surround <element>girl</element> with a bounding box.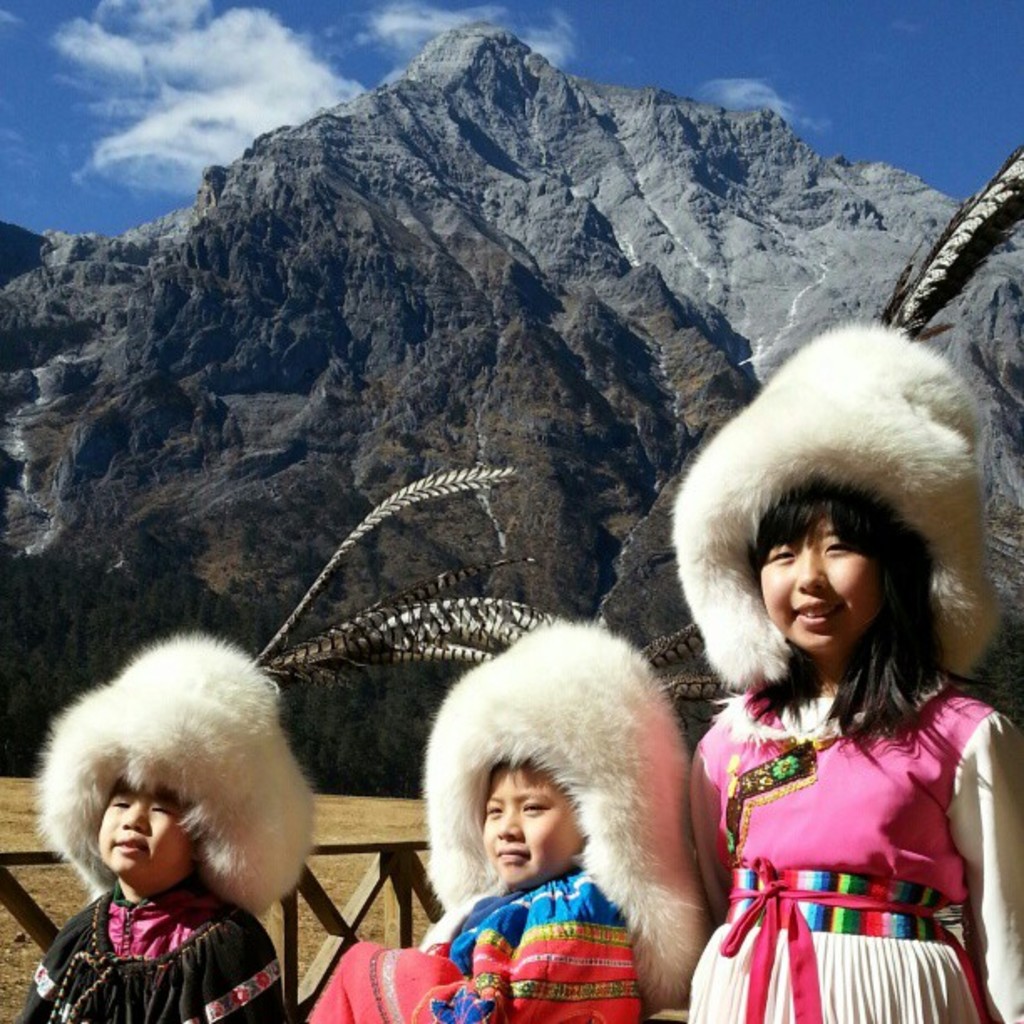
[x1=311, y1=621, x2=696, y2=1021].
